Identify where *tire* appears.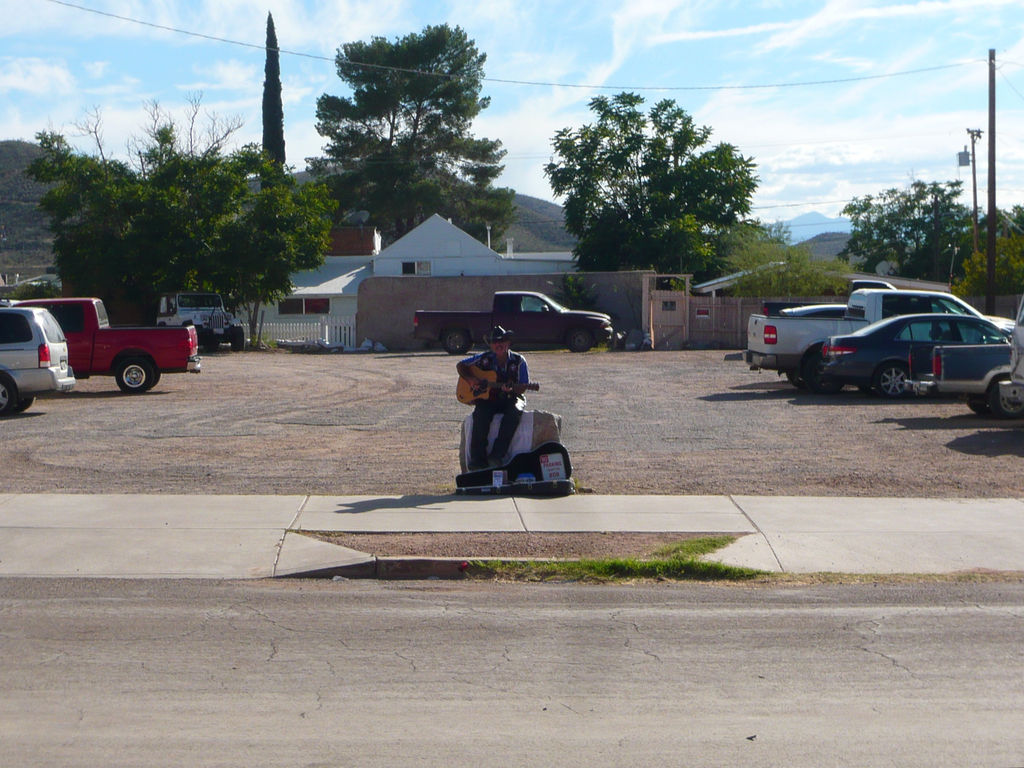
Appears at <box>443,328,472,353</box>.
